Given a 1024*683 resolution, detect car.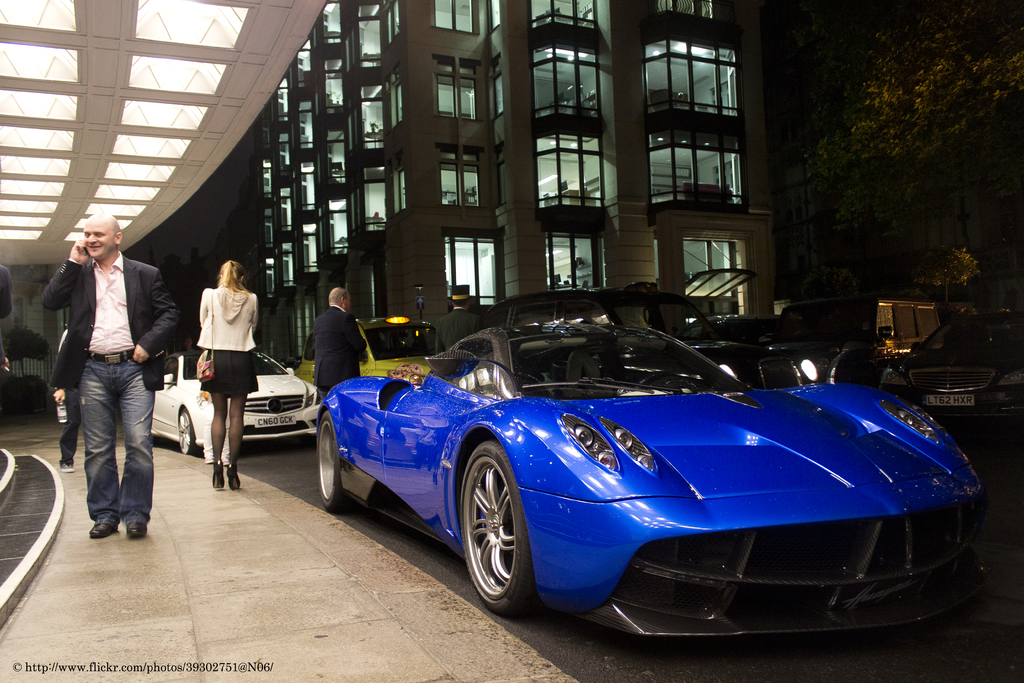
bbox=[882, 310, 1023, 429].
